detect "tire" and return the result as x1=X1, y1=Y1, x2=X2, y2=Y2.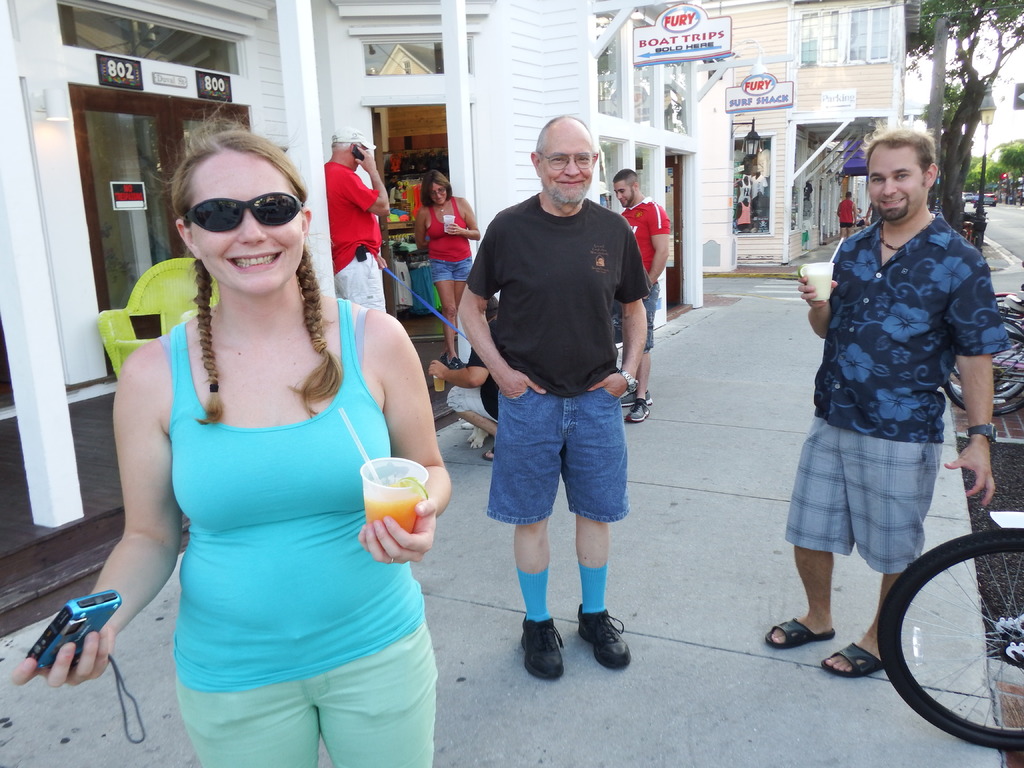
x1=938, y1=321, x2=1023, y2=420.
